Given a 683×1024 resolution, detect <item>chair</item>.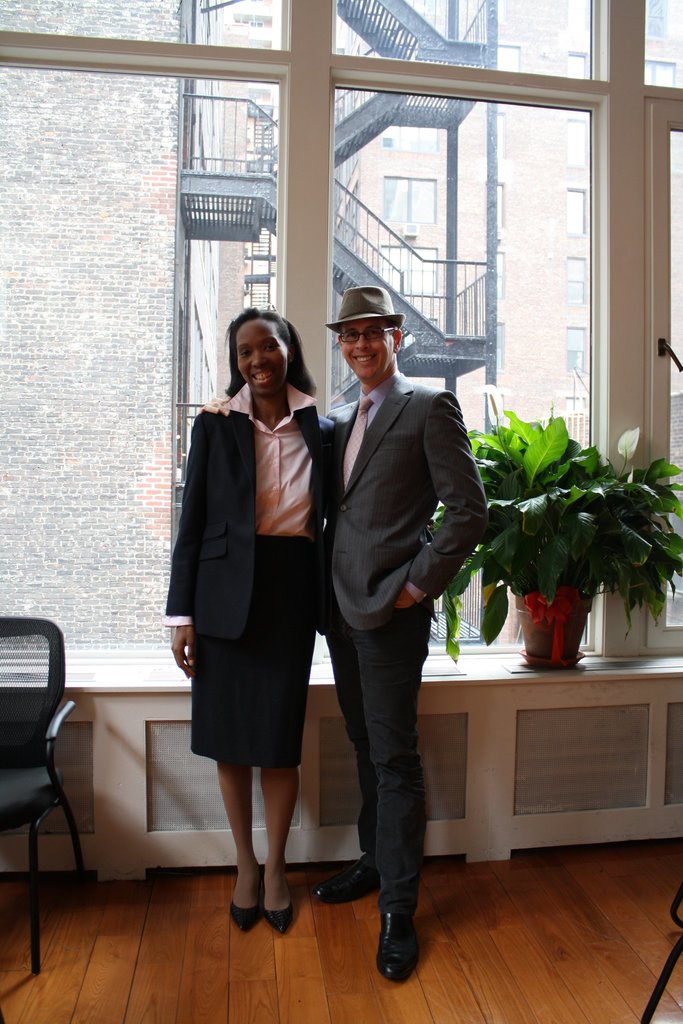
bbox(643, 879, 682, 1023).
